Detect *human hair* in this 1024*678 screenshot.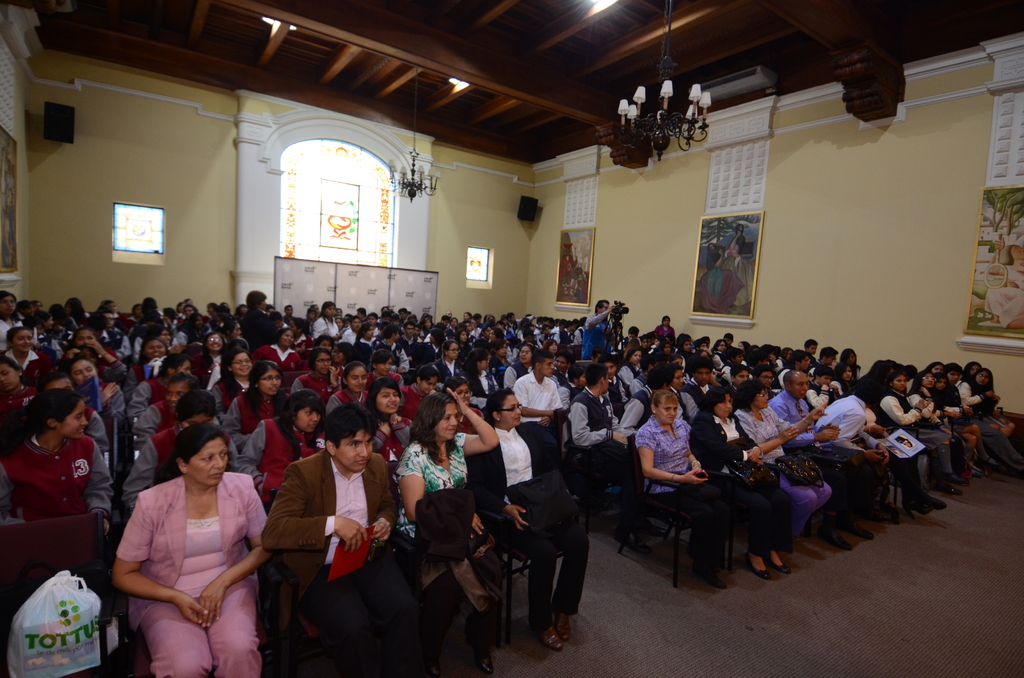
Detection: 730 346 741 359.
